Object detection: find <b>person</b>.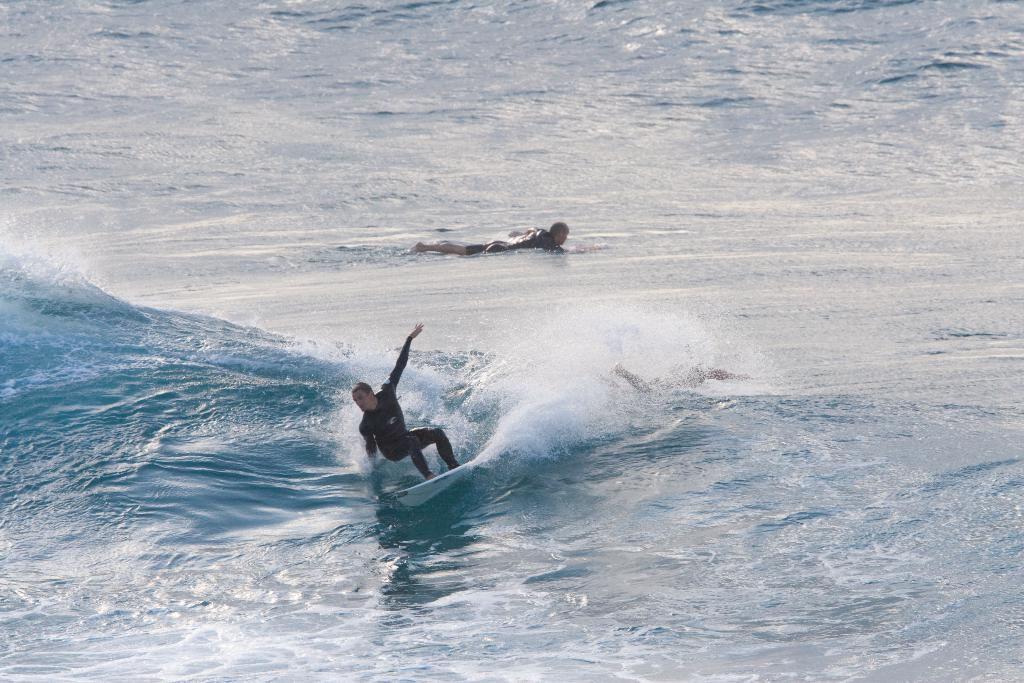
(x1=408, y1=216, x2=611, y2=257).
